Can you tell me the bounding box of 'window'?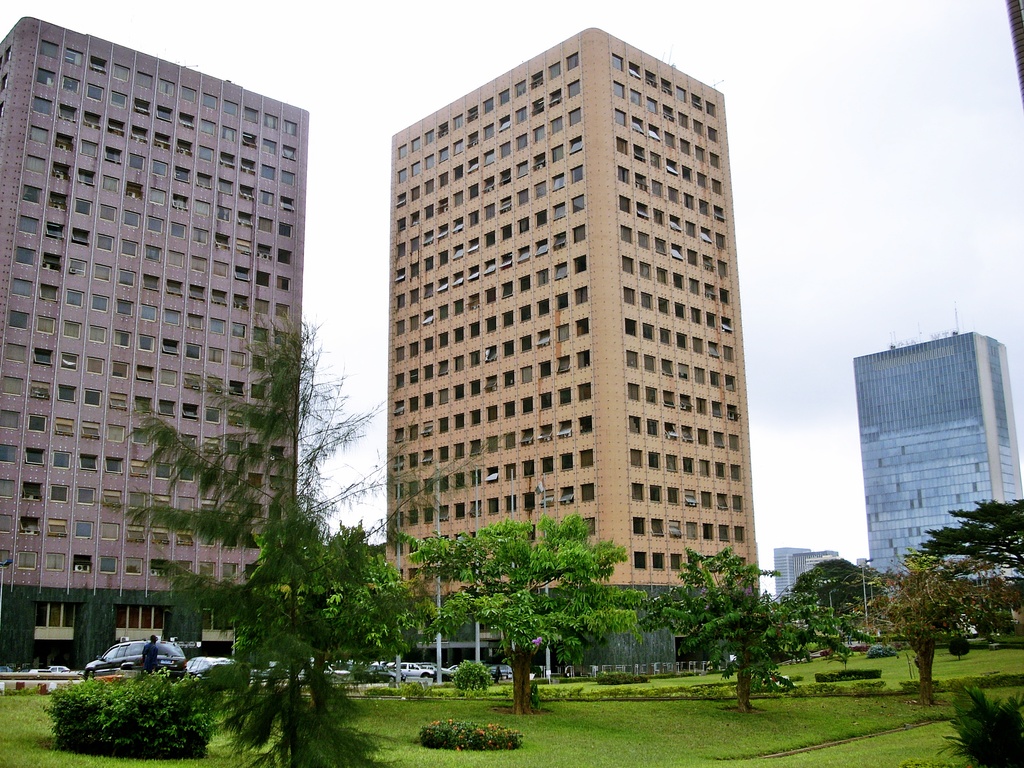
212,262,228,277.
